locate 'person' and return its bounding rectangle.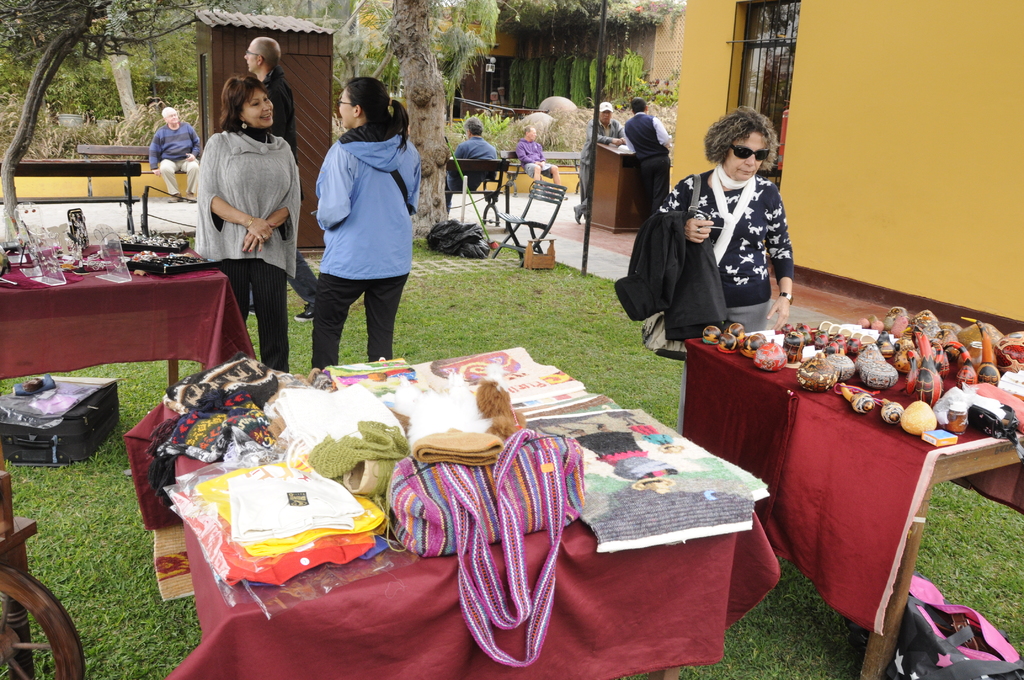
x1=147 y1=101 x2=207 y2=206.
